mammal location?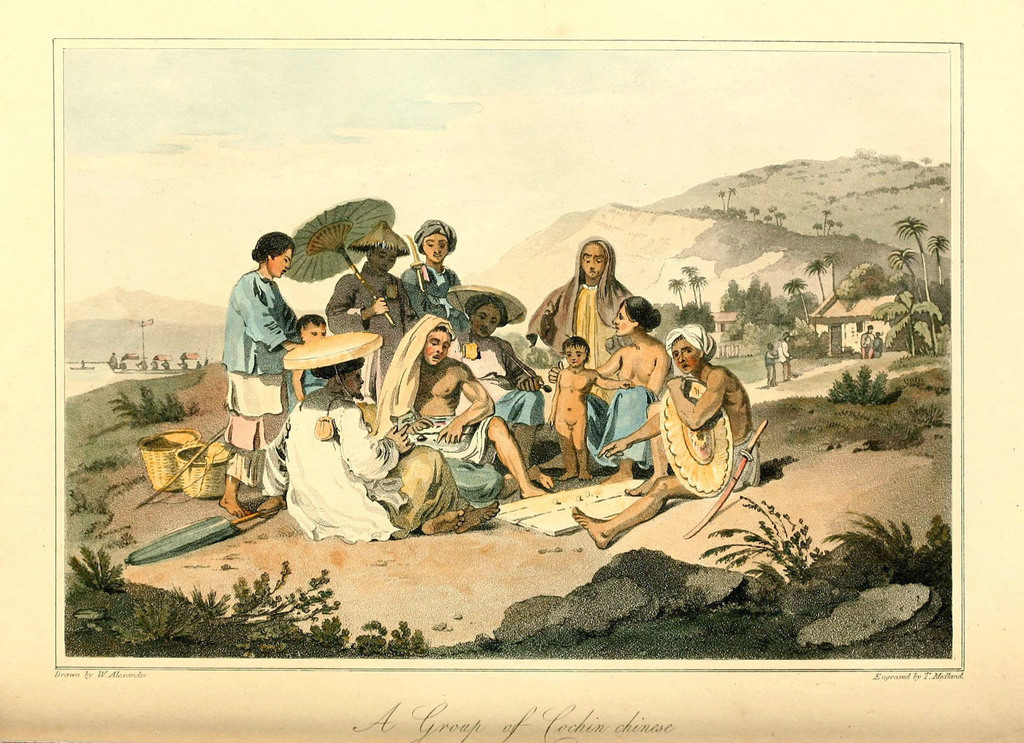
(150, 358, 155, 369)
